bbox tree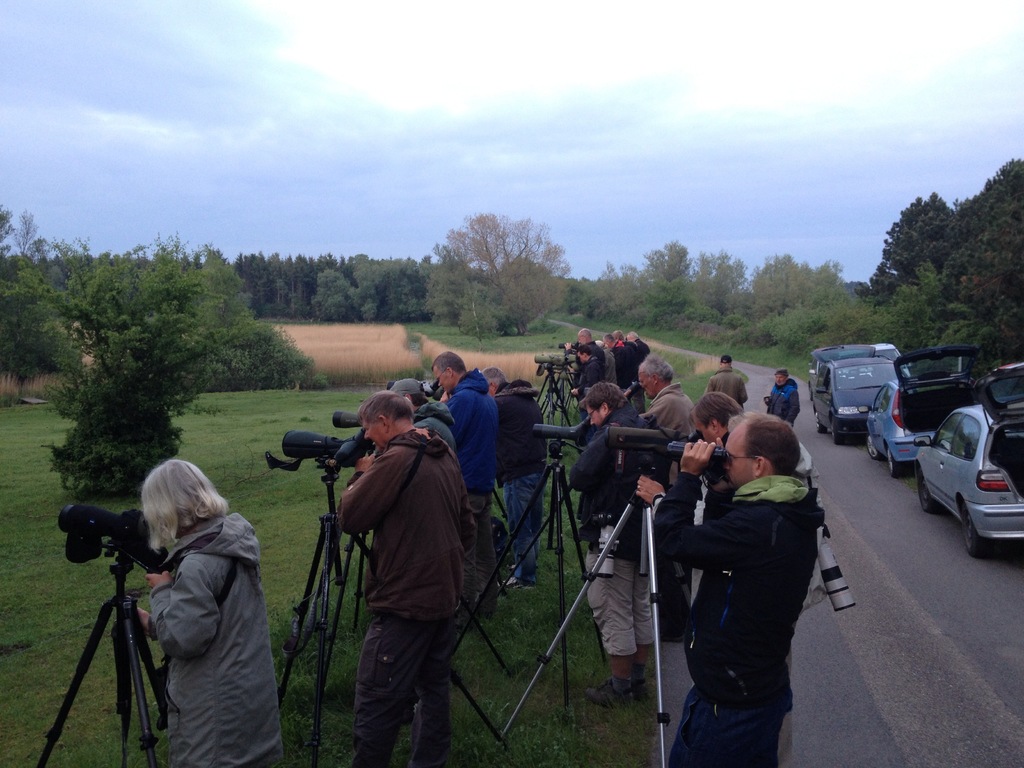
l=425, t=208, r=559, b=342
